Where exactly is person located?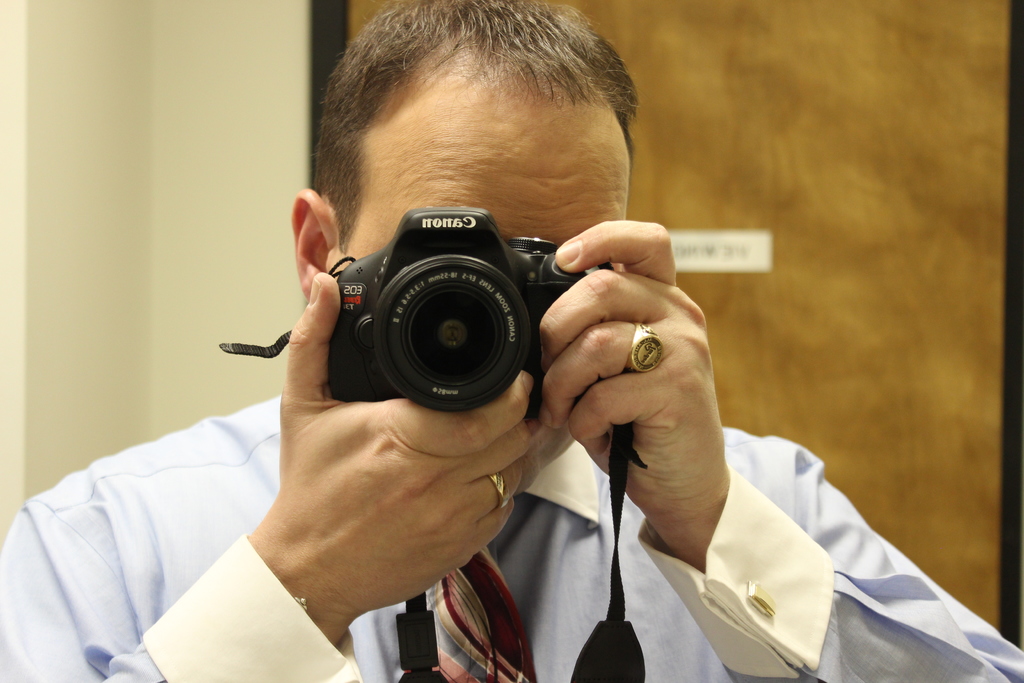
Its bounding box is (x1=38, y1=88, x2=864, y2=674).
